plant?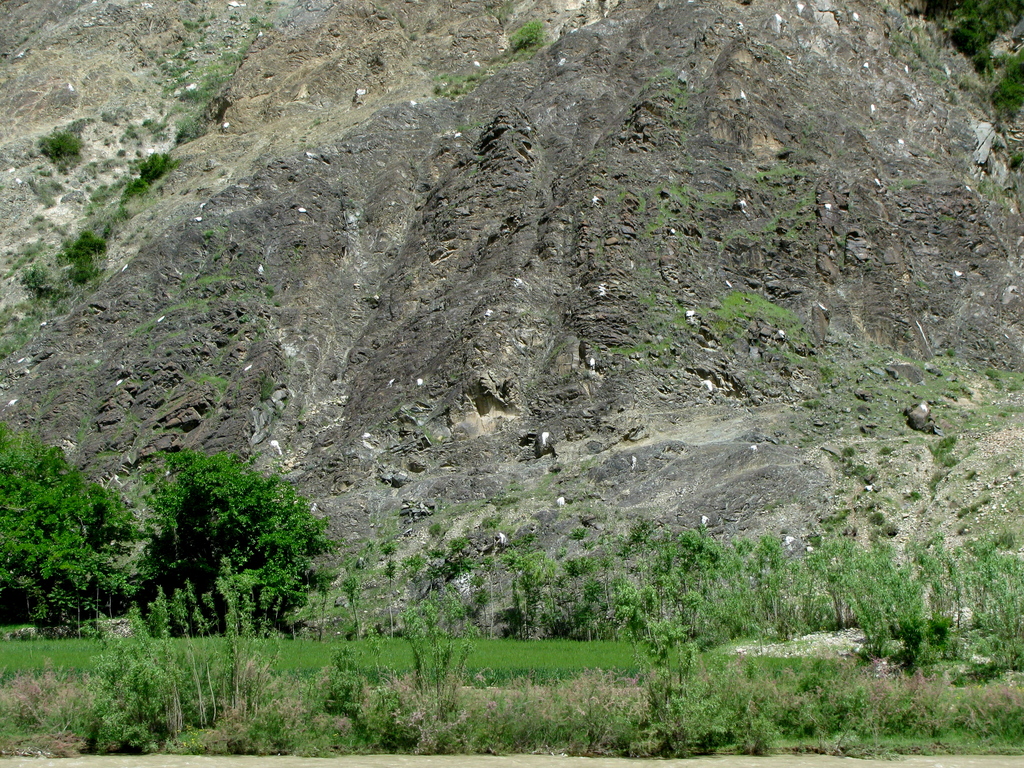
box=[504, 15, 542, 58]
